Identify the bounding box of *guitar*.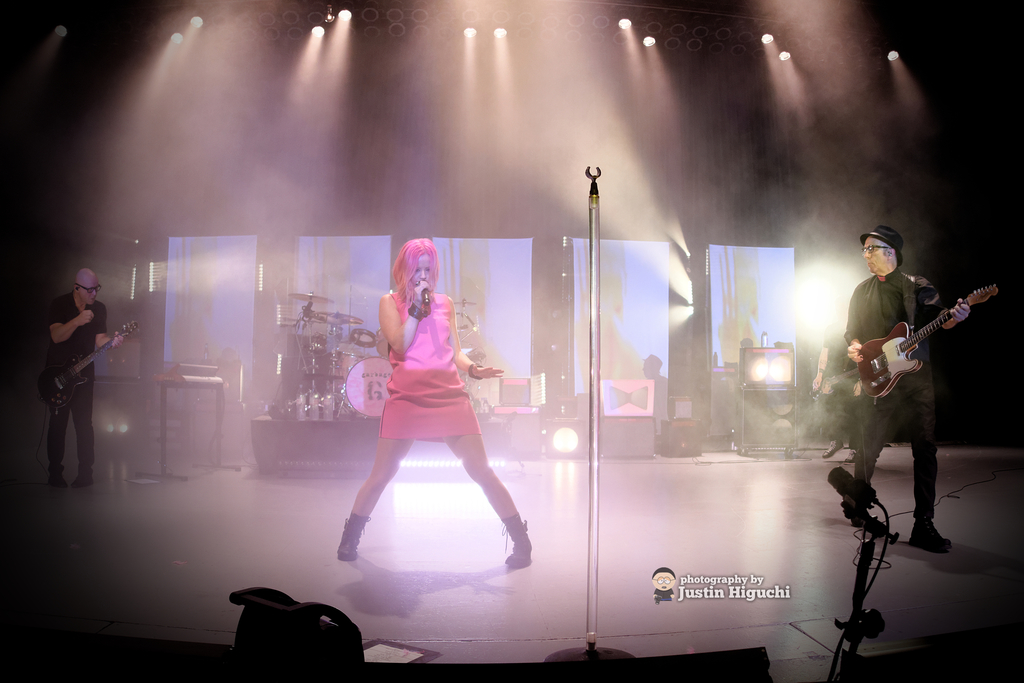
locate(38, 316, 142, 420).
